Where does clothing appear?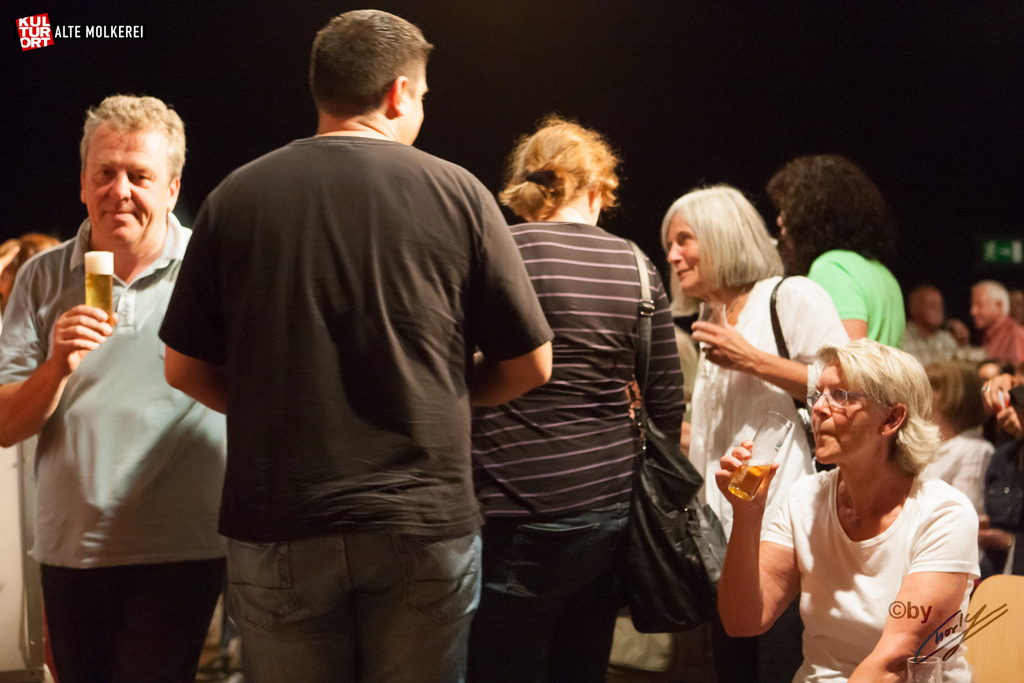
Appears at [left=669, top=274, right=851, bottom=682].
